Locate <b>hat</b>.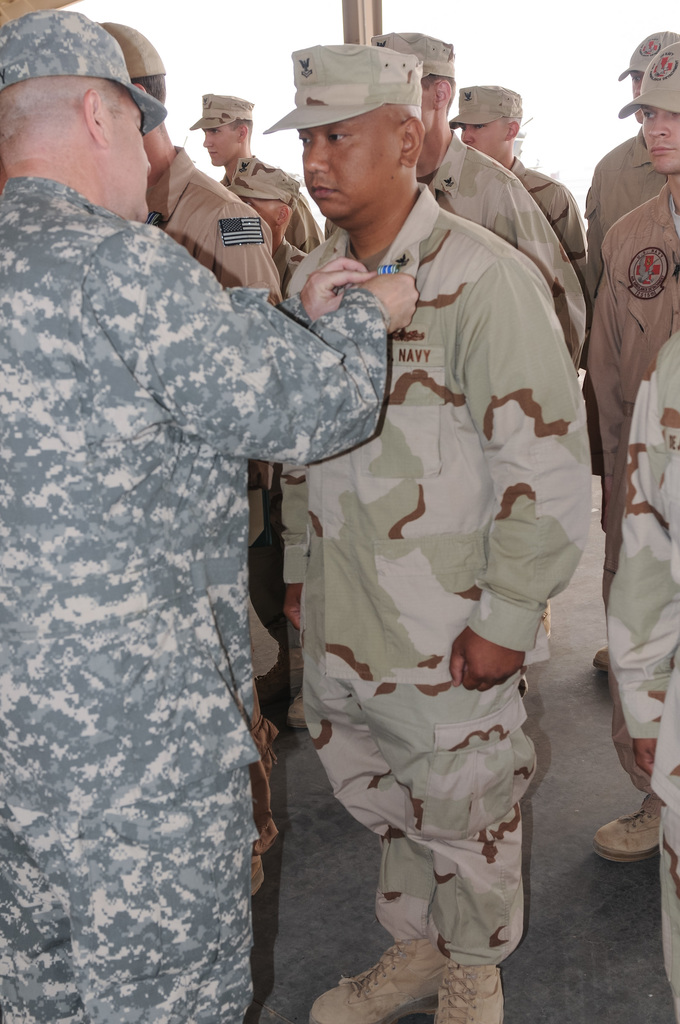
Bounding box: x1=94, y1=22, x2=168, y2=72.
